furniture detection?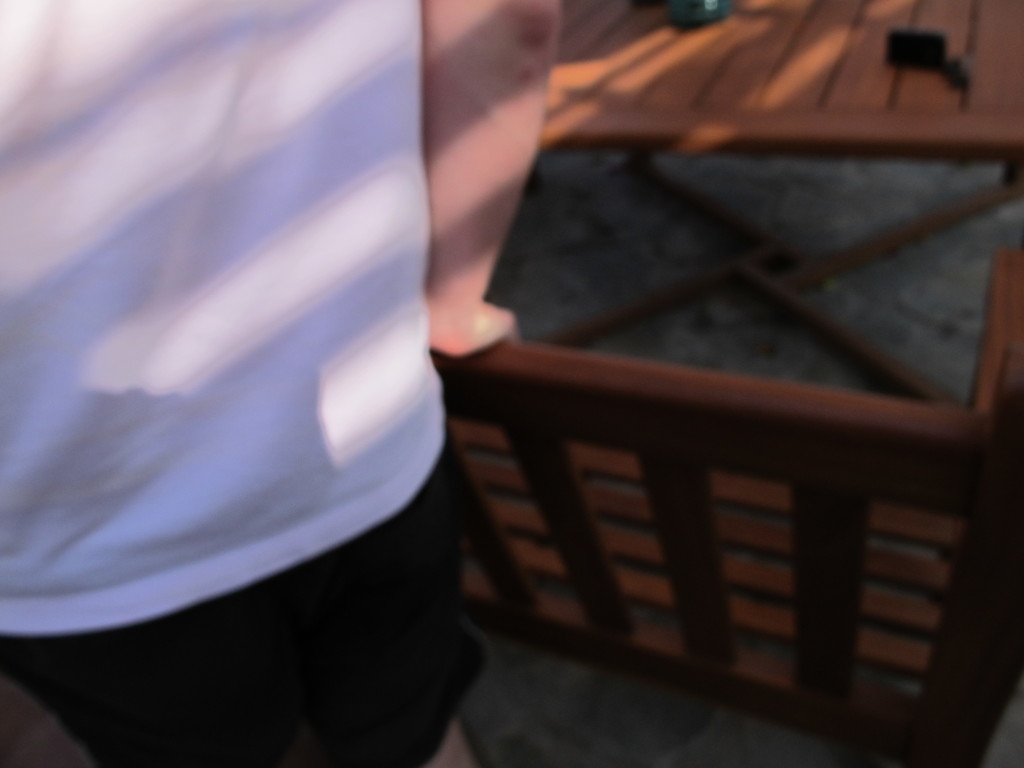
detection(429, 248, 1023, 762)
